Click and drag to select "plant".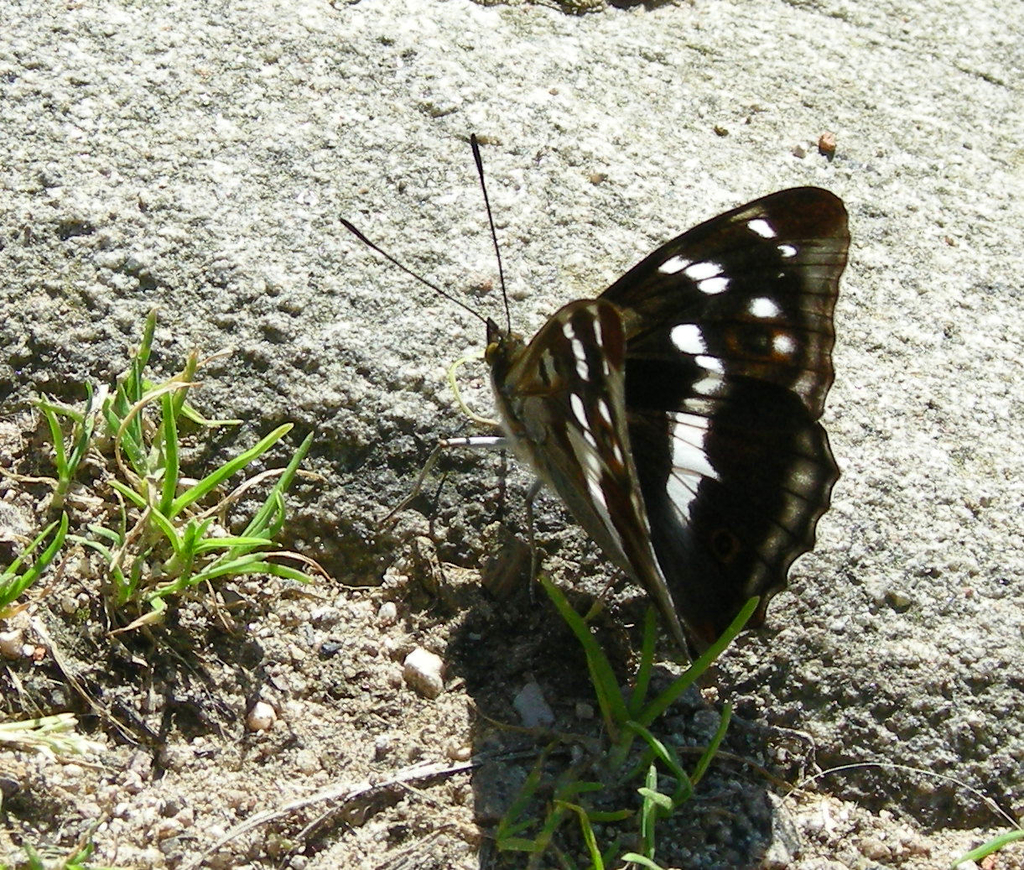
Selection: <region>0, 712, 82, 763</region>.
